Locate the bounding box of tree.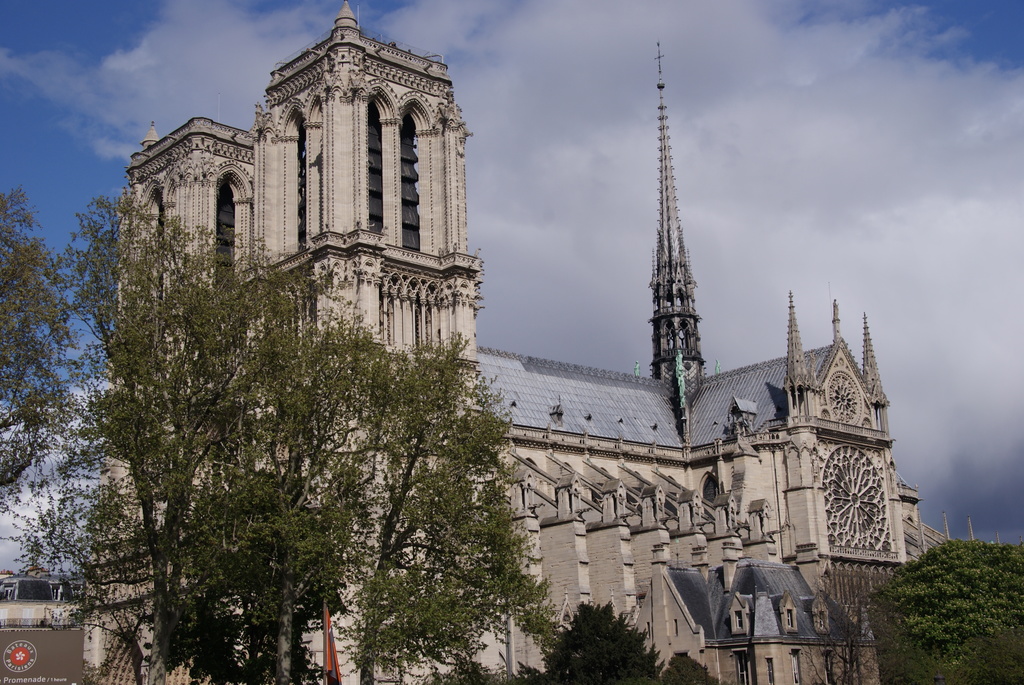
Bounding box: [61, 201, 515, 652].
